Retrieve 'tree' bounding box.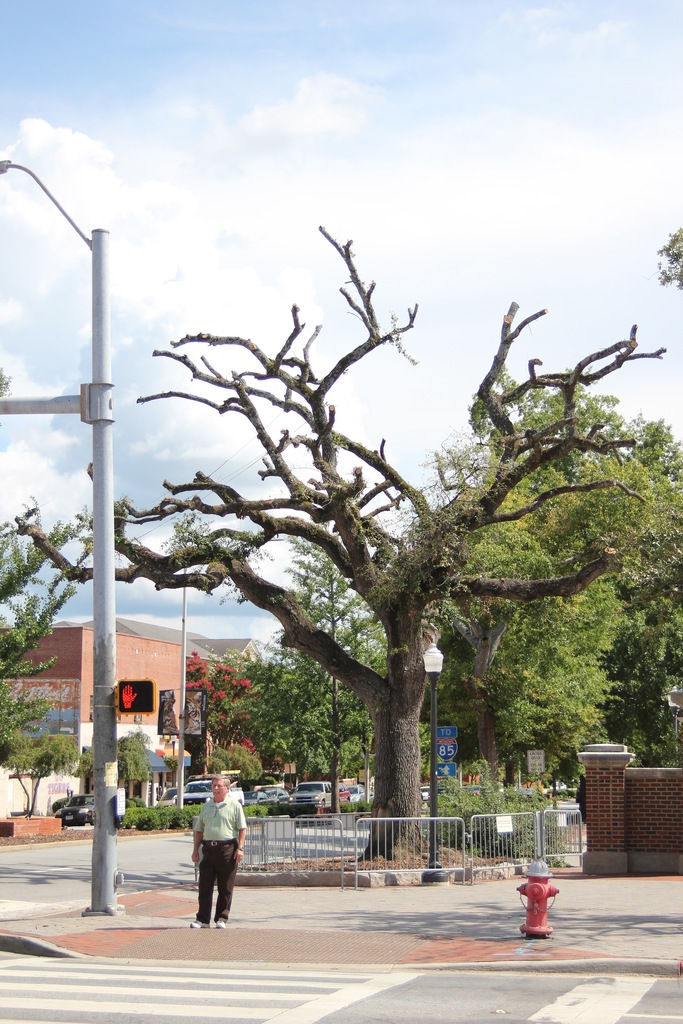
Bounding box: <bbox>0, 657, 46, 774</bbox>.
